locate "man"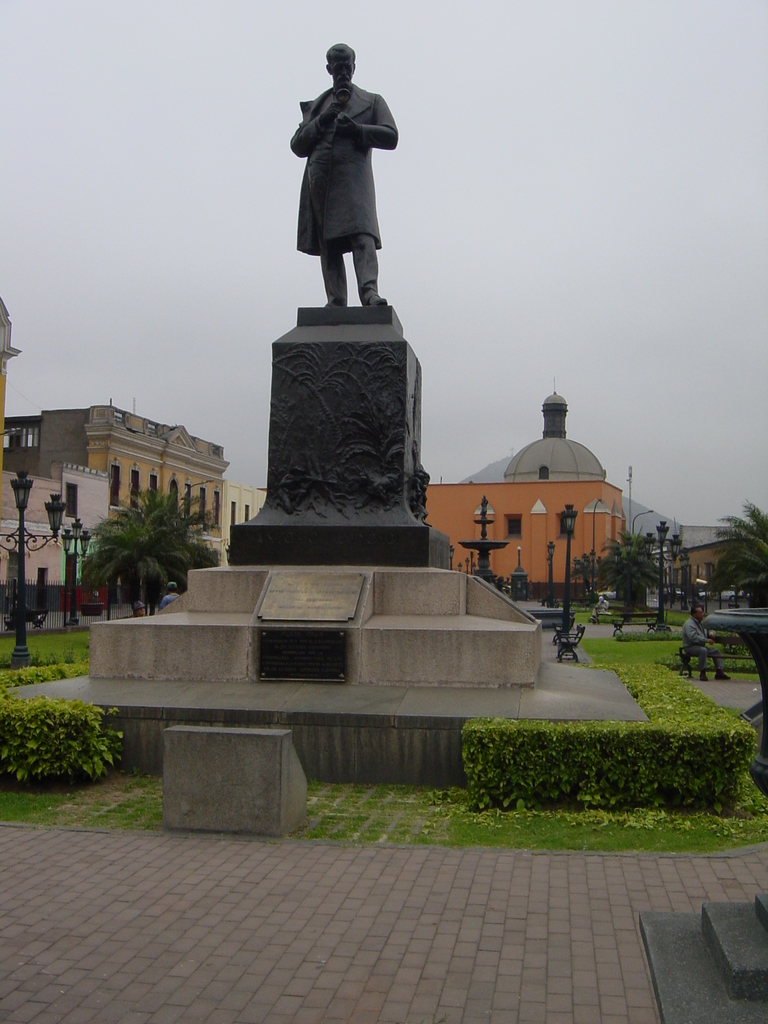
pyautogui.locateOnScreen(281, 52, 406, 284)
